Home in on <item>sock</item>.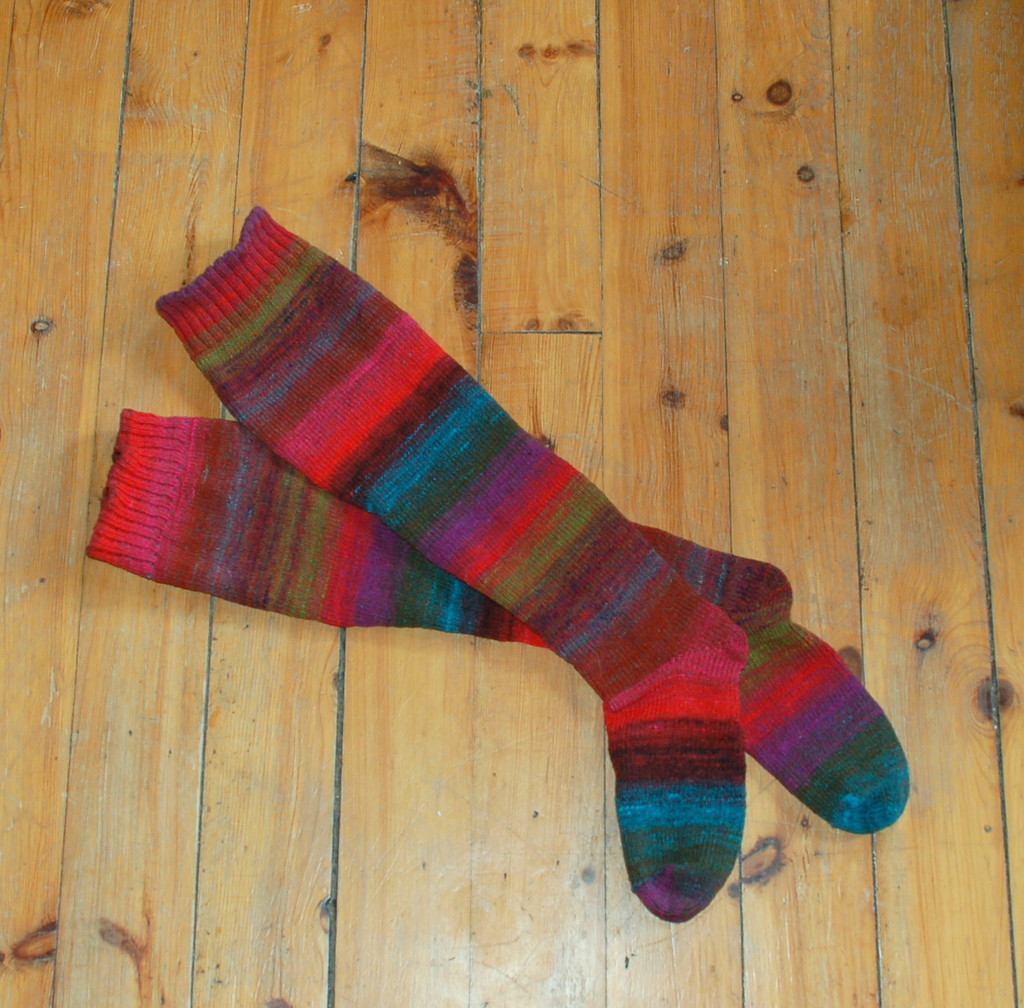
Homed in at (156,208,757,925).
